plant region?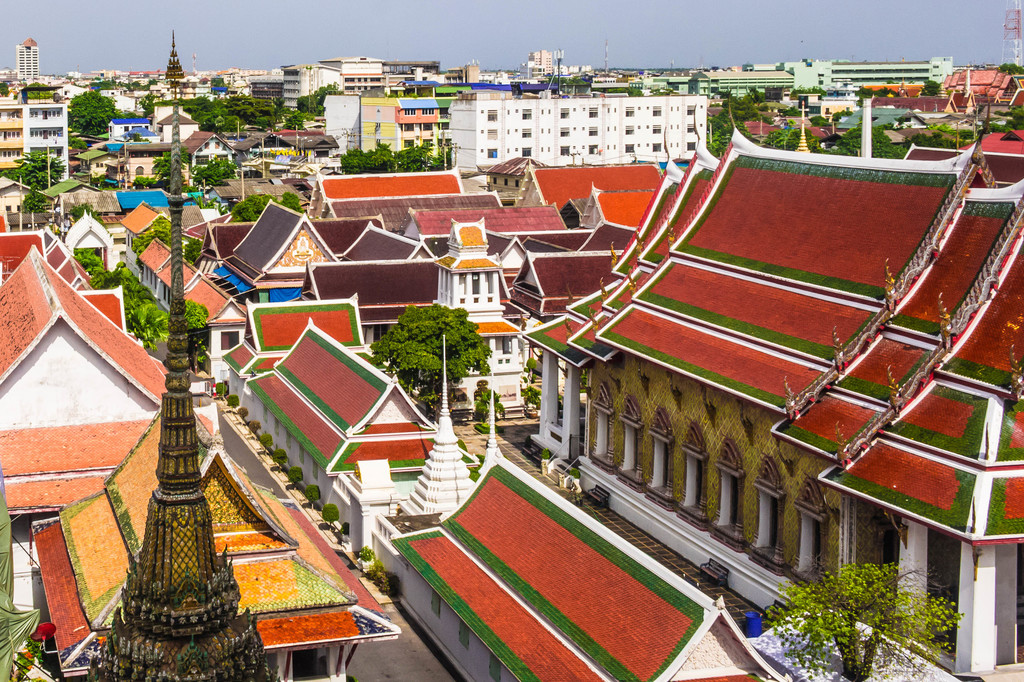
bbox=[125, 289, 168, 339]
